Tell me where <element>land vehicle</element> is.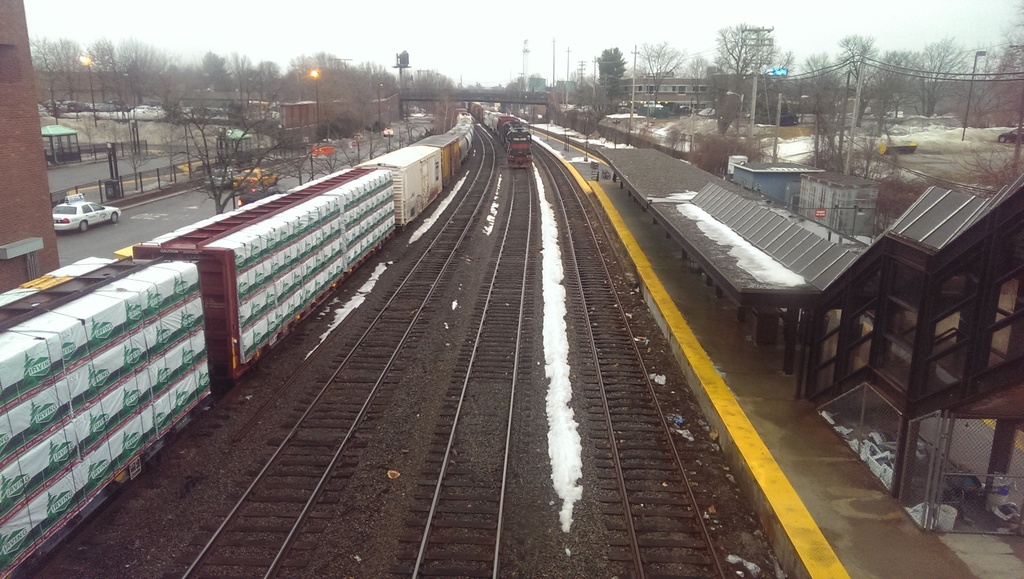
<element>land vehicle</element> is at bbox=(0, 105, 475, 578).
